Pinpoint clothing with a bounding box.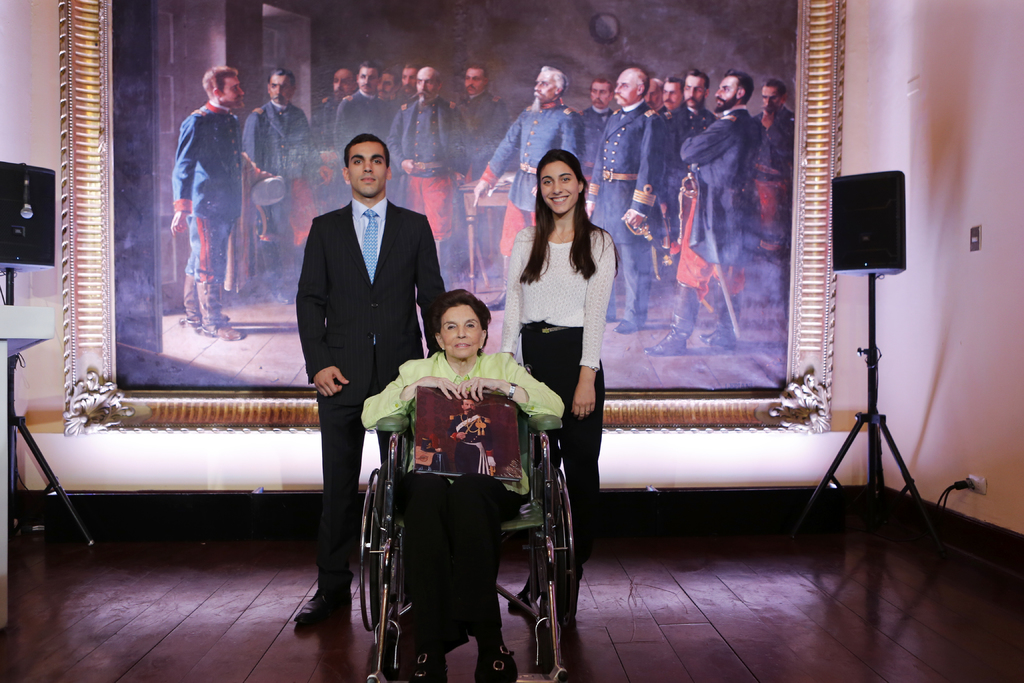
<region>243, 102, 319, 245</region>.
